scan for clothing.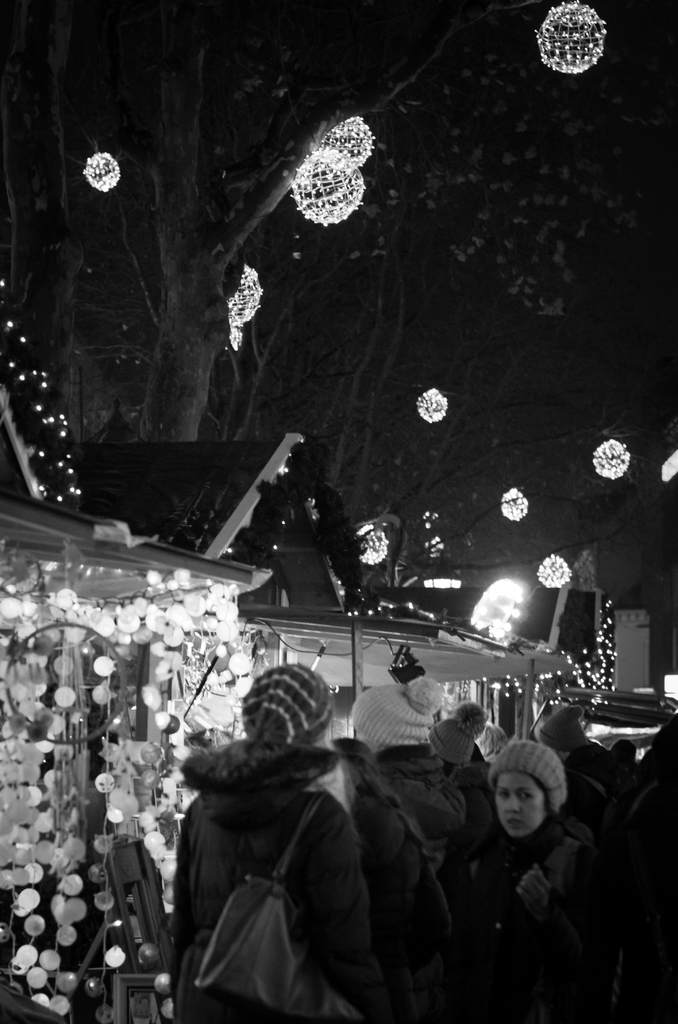
Scan result: bbox=[152, 750, 394, 1023].
